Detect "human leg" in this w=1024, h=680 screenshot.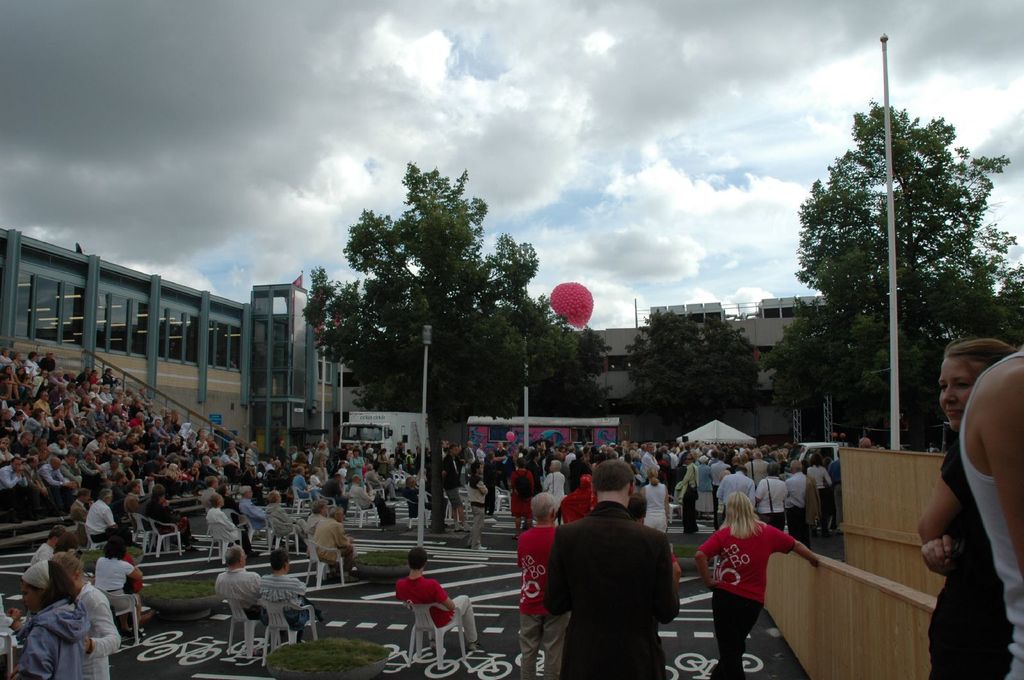
Detection: <region>547, 606, 568, 674</region>.
